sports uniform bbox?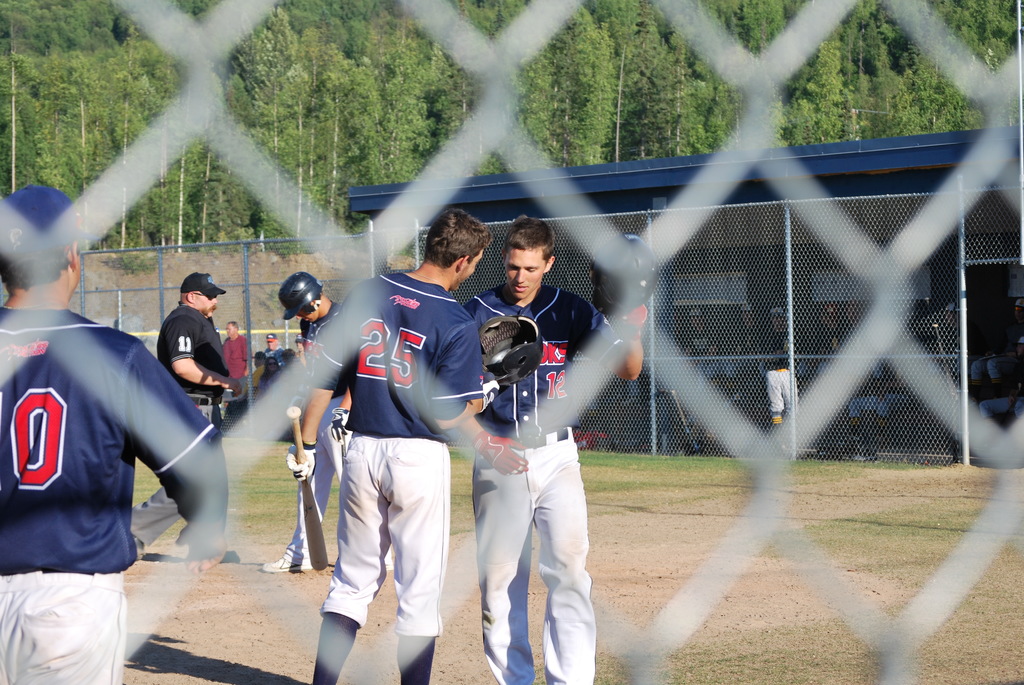
select_region(465, 232, 659, 684)
